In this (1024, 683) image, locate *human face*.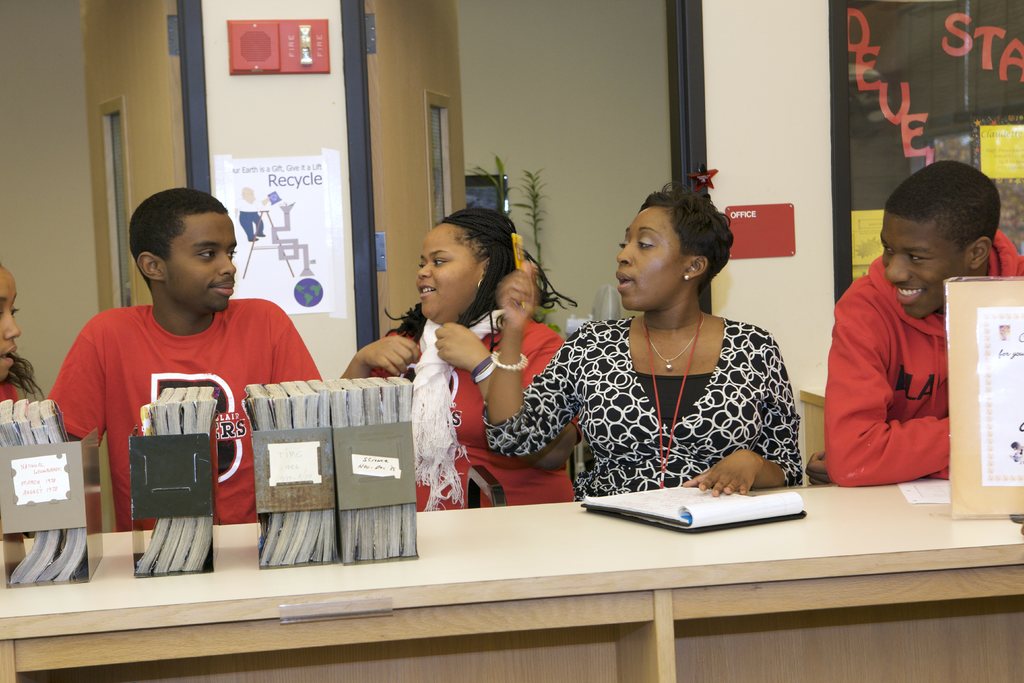
Bounding box: crop(877, 209, 970, 320).
